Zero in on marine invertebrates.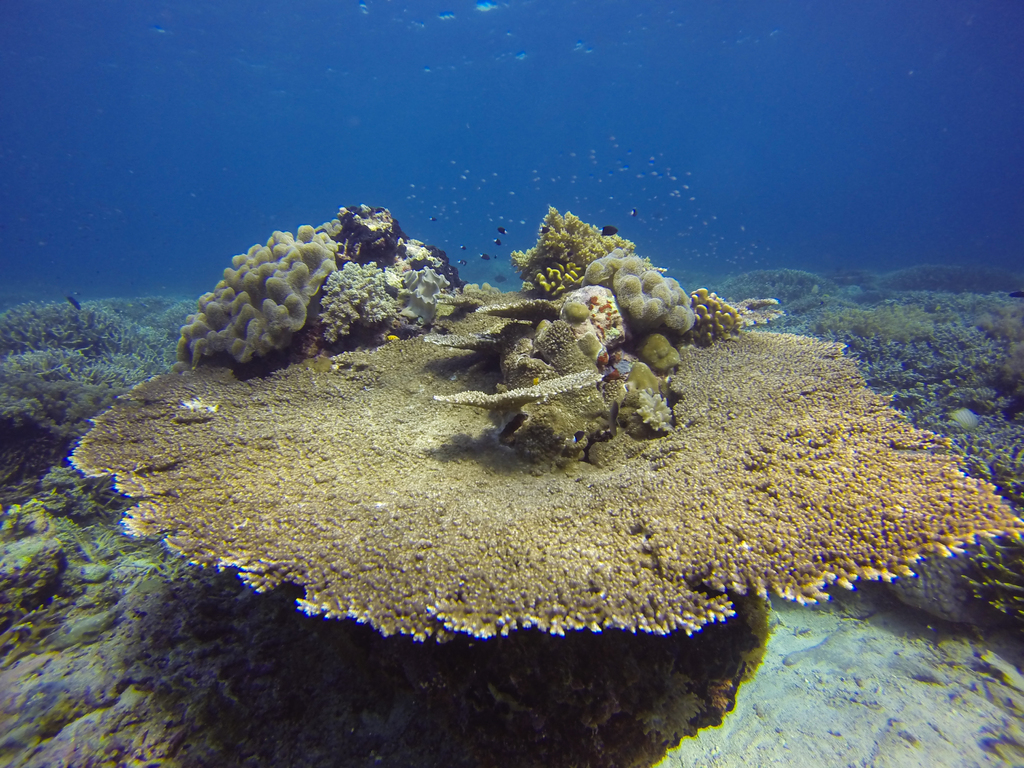
Zeroed in: (845, 319, 1023, 628).
